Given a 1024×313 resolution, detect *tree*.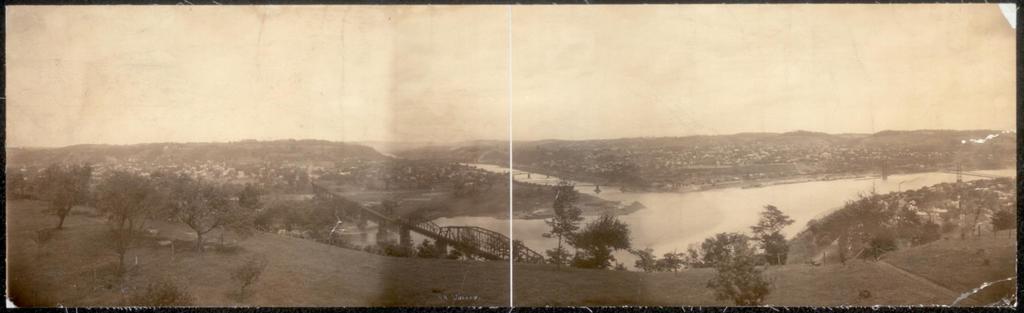
(x1=753, y1=205, x2=794, y2=251).
